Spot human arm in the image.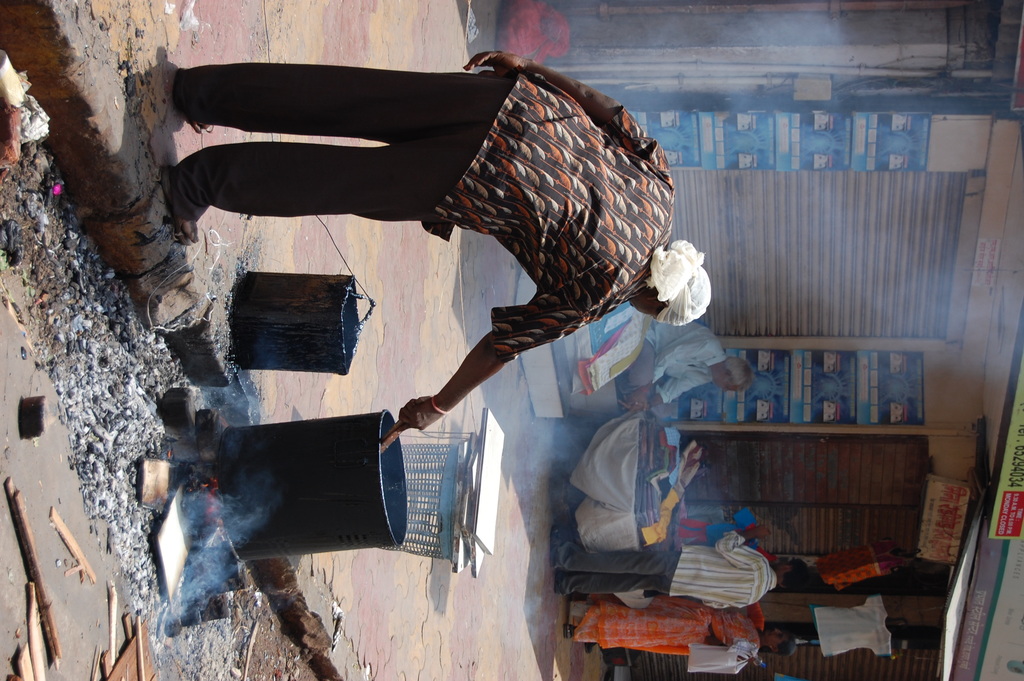
human arm found at <region>712, 514, 773, 577</region>.
